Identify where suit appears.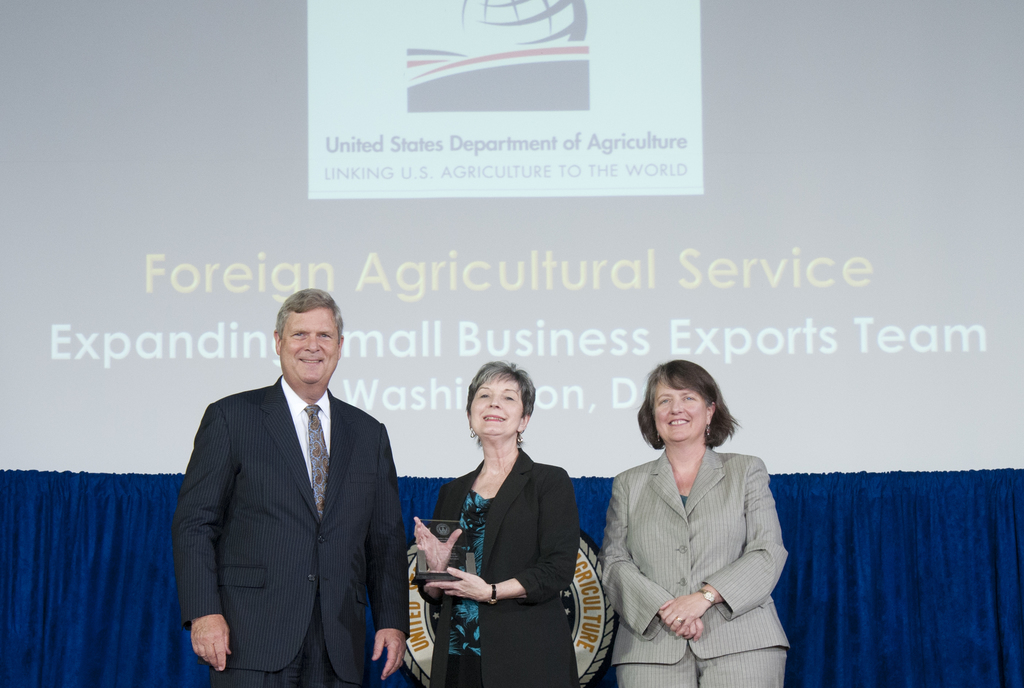
Appears at Rect(609, 445, 796, 664).
